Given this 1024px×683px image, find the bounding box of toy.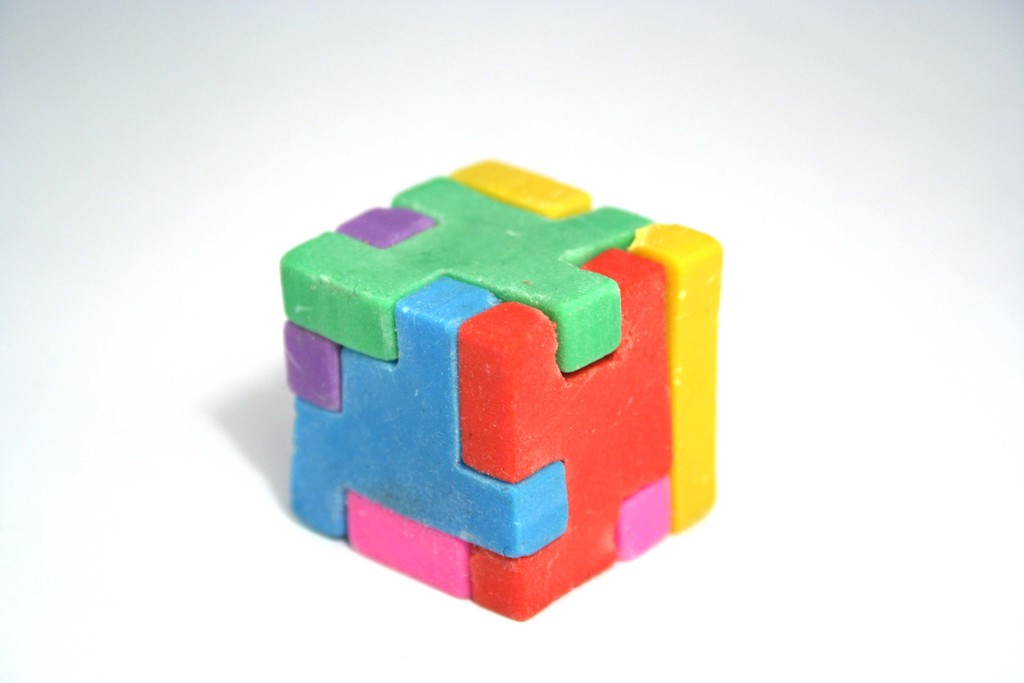
box(276, 146, 733, 623).
